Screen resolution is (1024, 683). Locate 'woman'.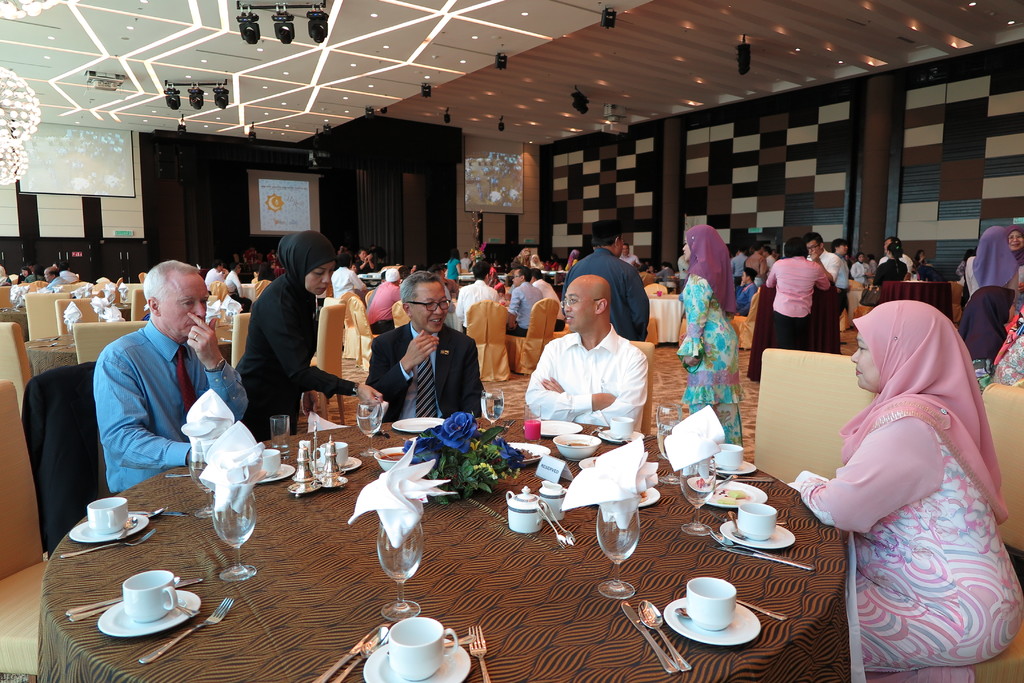
230:228:384:446.
